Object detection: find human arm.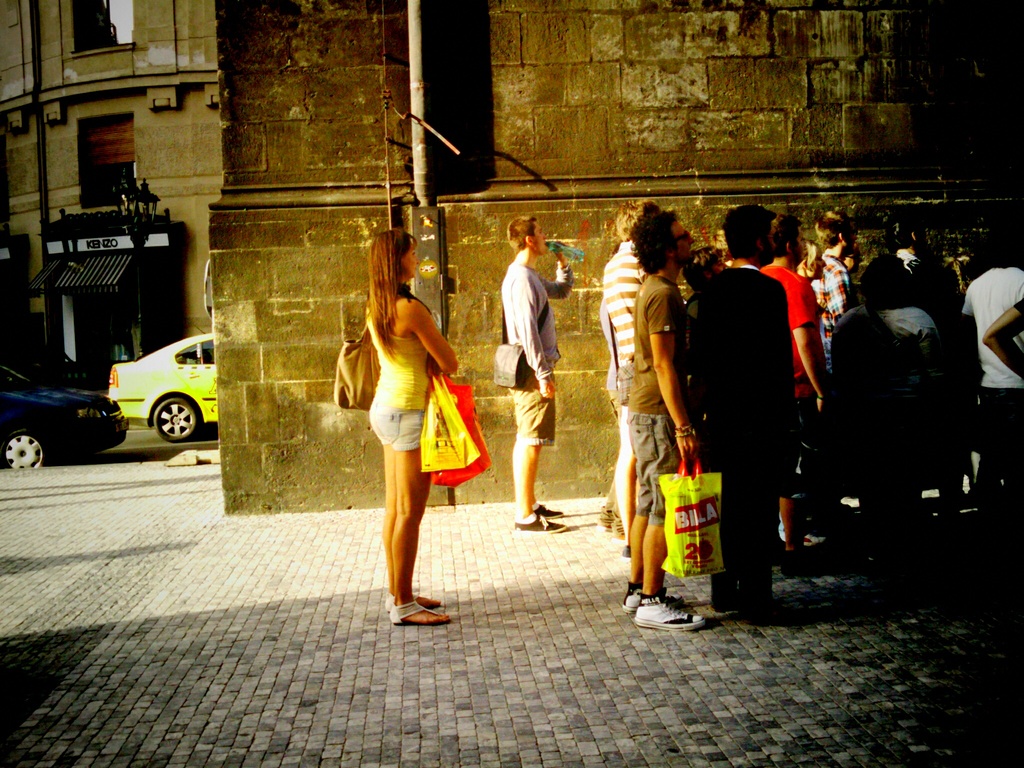
[left=401, top=292, right=458, bottom=380].
